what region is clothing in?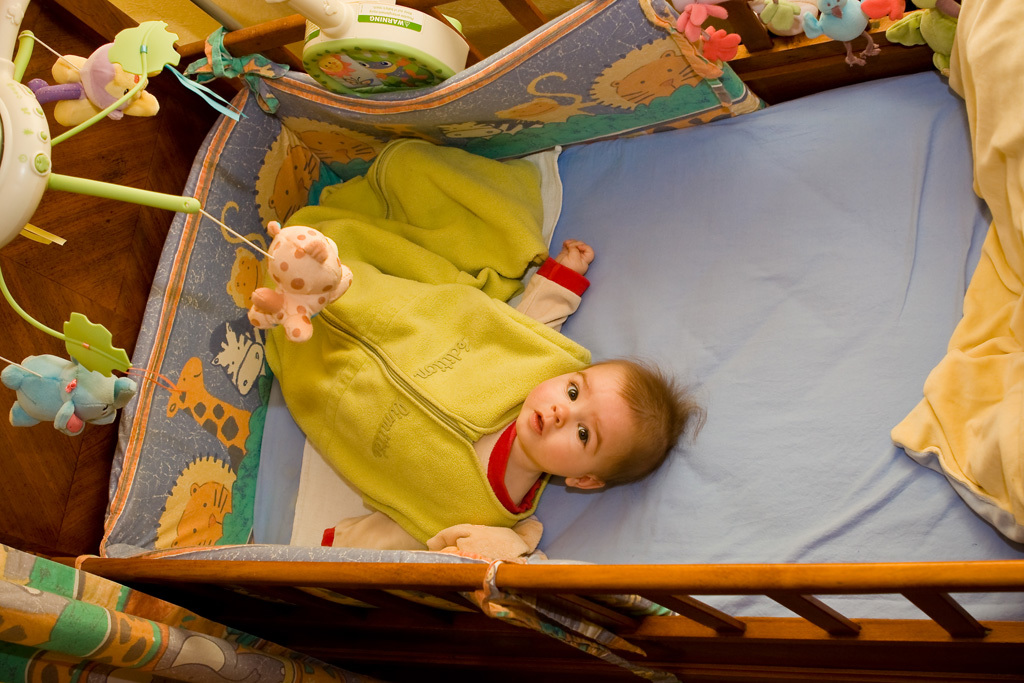
box(473, 258, 588, 514).
